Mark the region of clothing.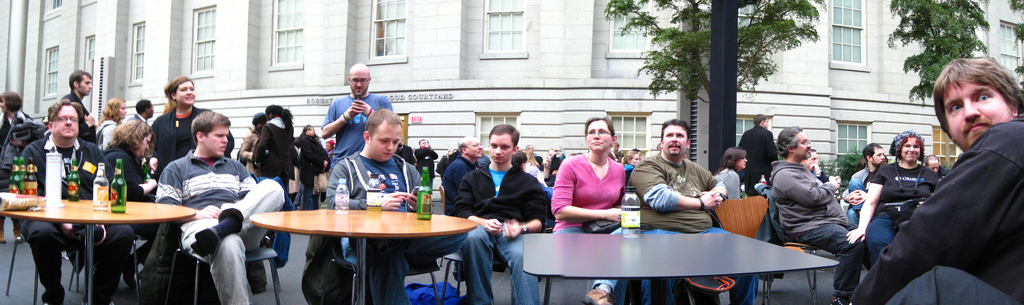
Region: locate(241, 131, 260, 175).
